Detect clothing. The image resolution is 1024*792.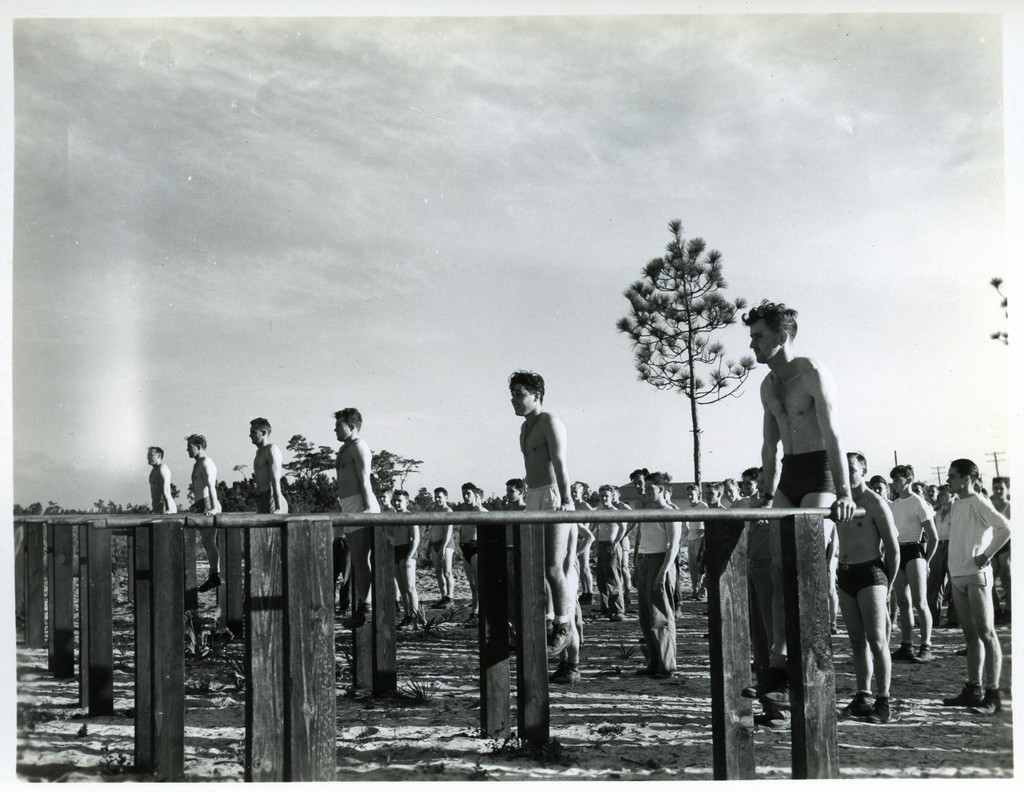
pyautogui.locateOnScreen(429, 540, 457, 553).
